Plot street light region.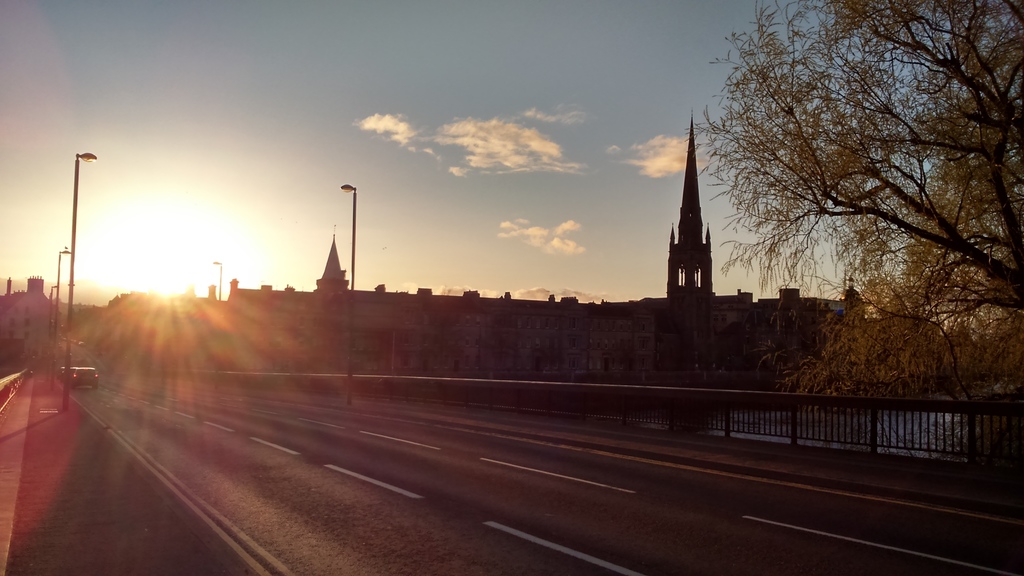
Plotted at x1=215 y1=259 x2=224 y2=310.
